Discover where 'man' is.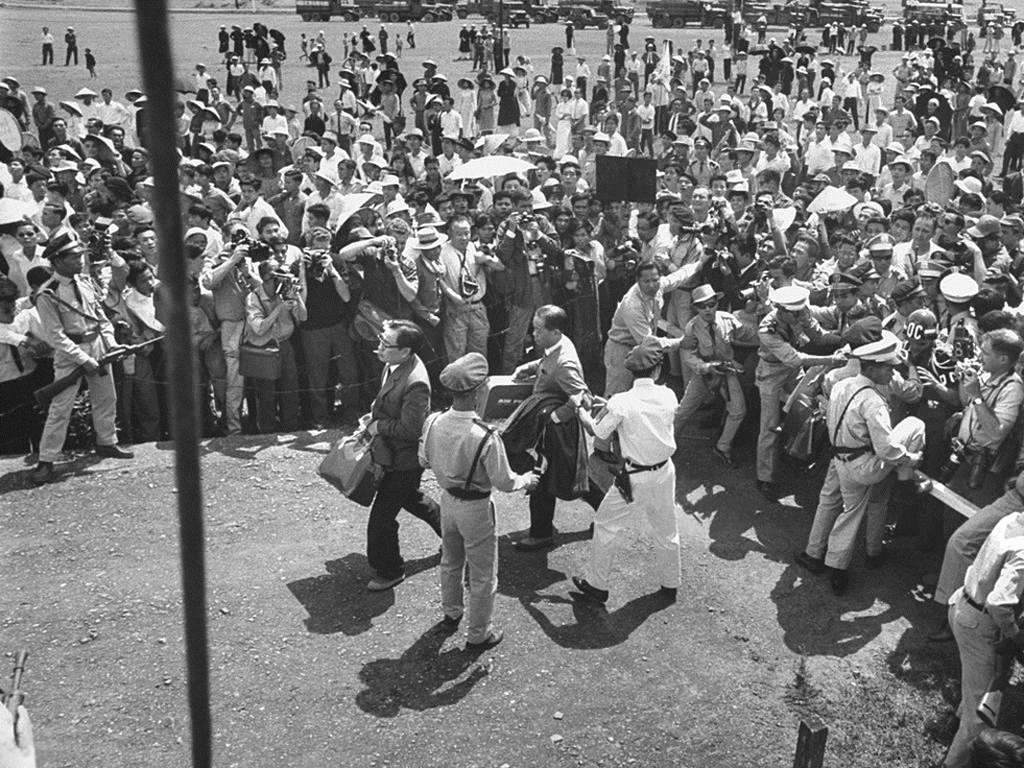
Discovered at [351, 130, 384, 175].
